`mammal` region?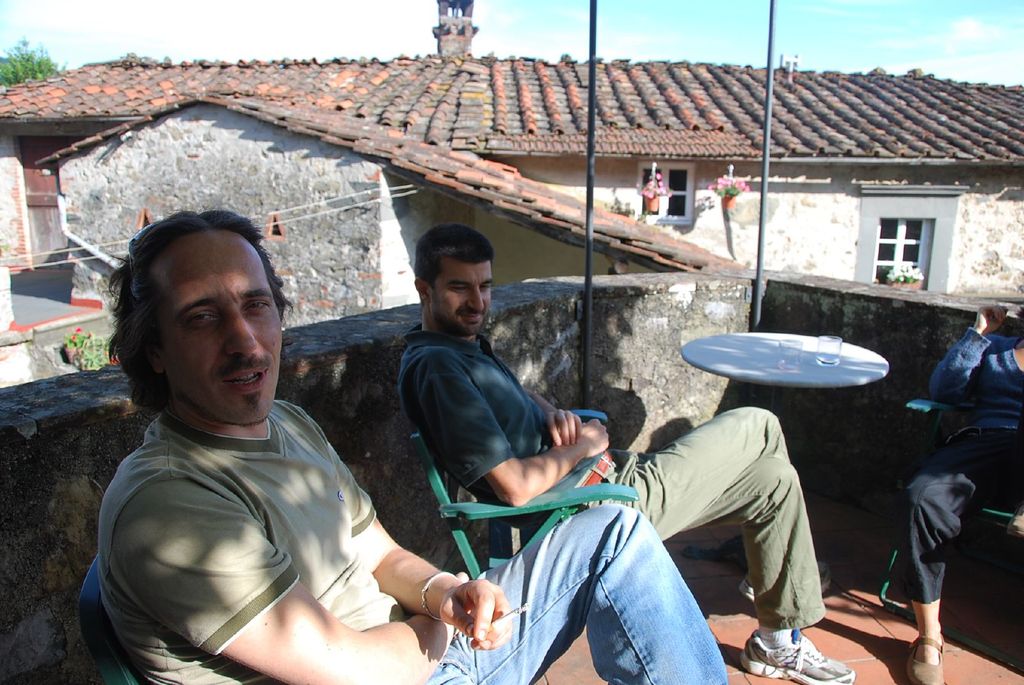
(104, 209, 728, 684)
